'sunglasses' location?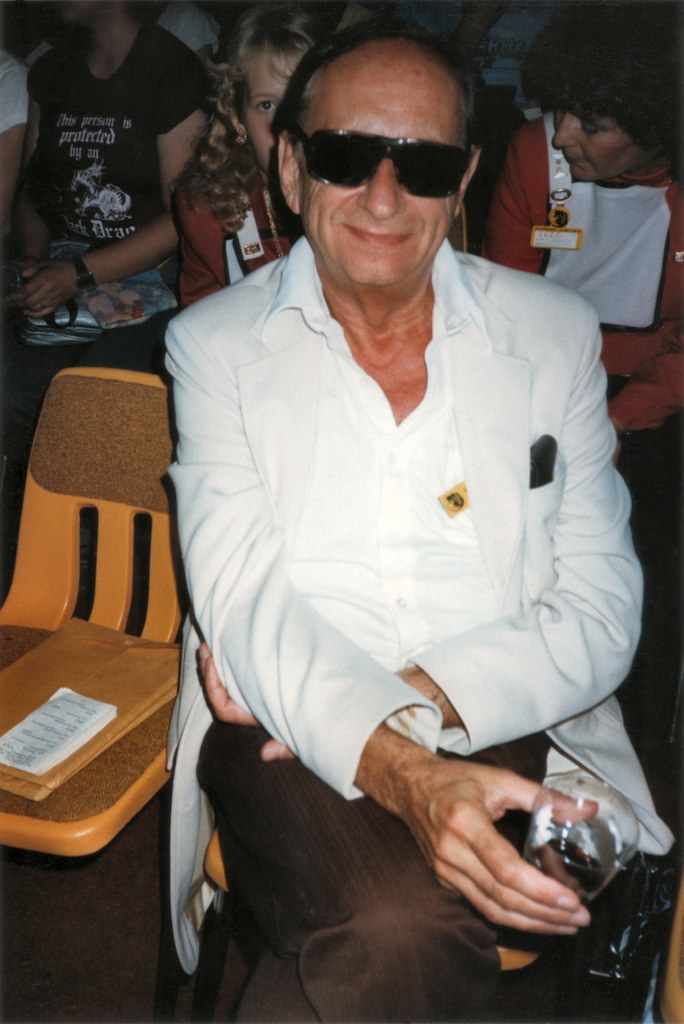
left=292, top=128, right=475, bottom=198
